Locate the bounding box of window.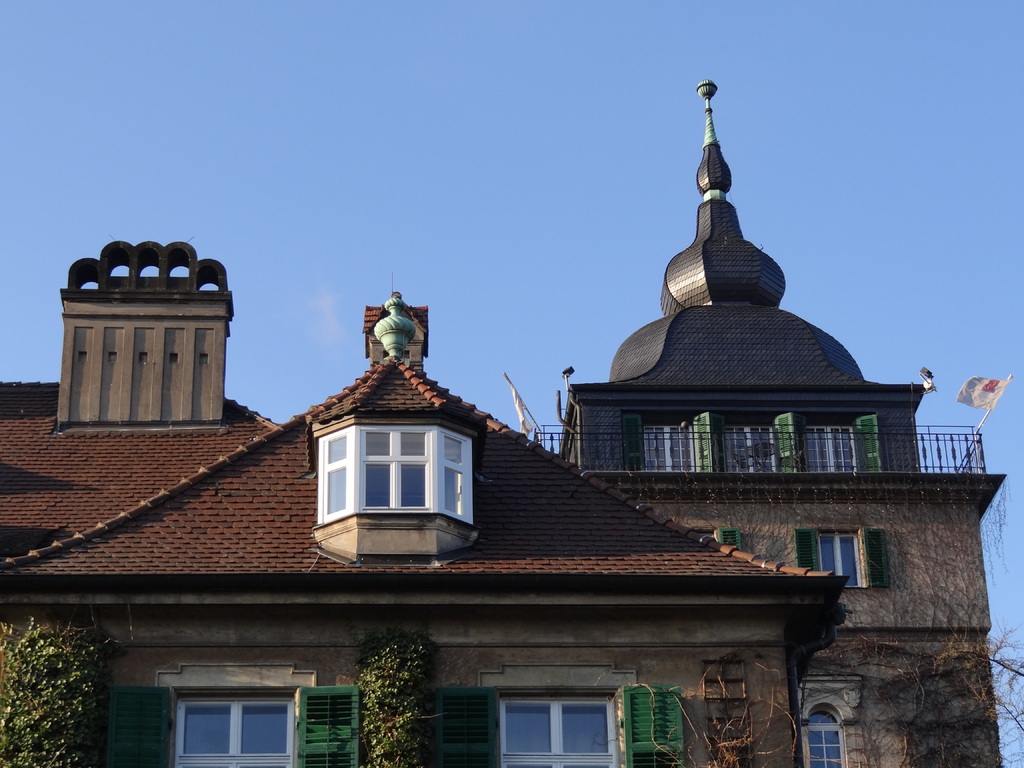
Bounding box: box(308, 410, 481, 533).
